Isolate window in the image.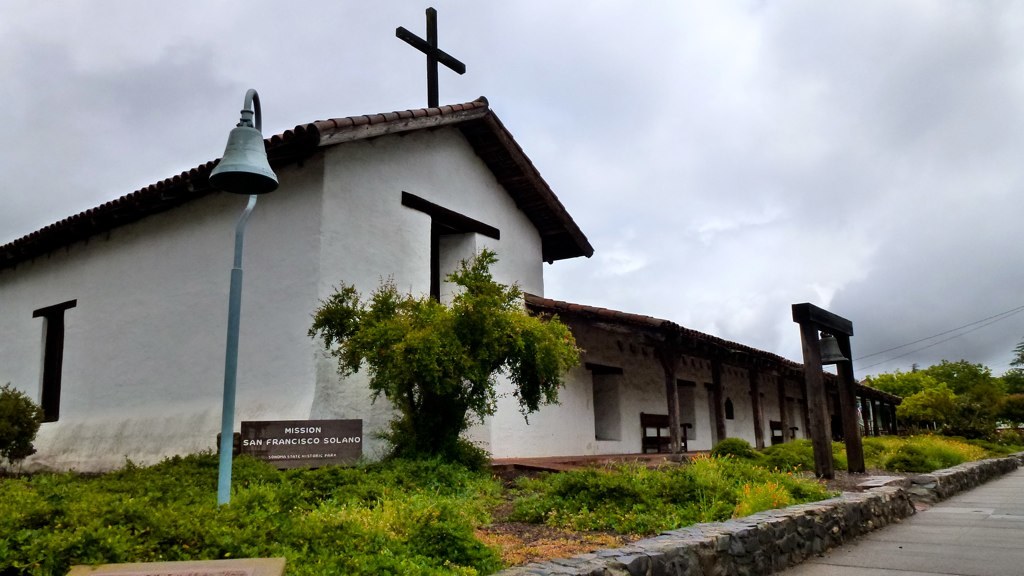
Isolated region: <box>594,371,620,442</box>.
